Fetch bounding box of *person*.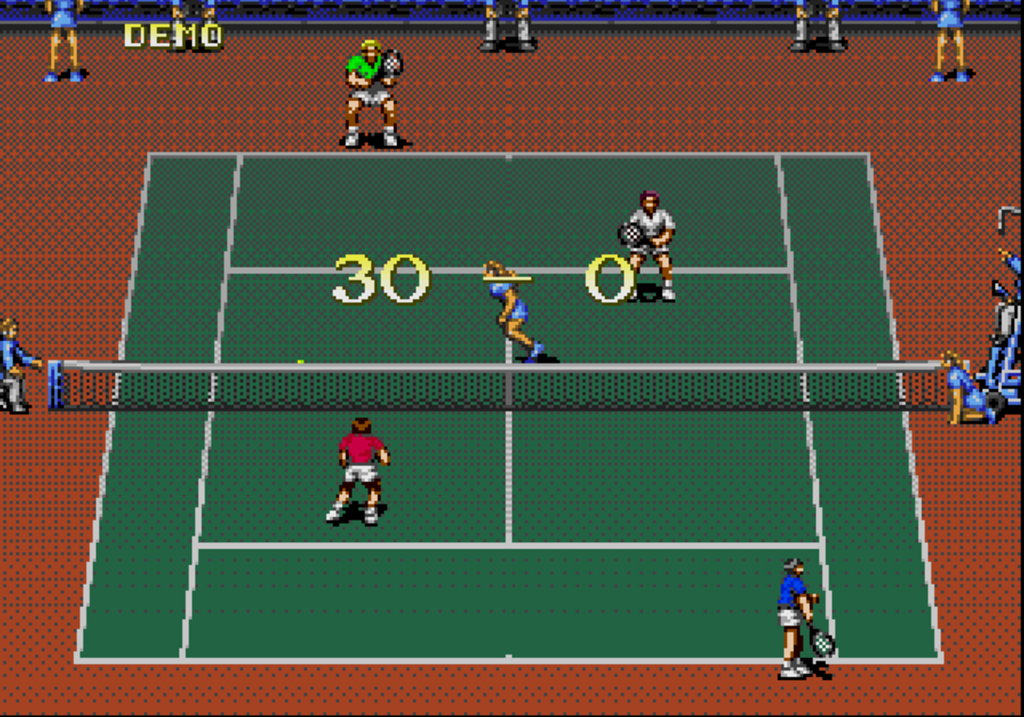
Bbox: locate(926, 0, 978, 82).
